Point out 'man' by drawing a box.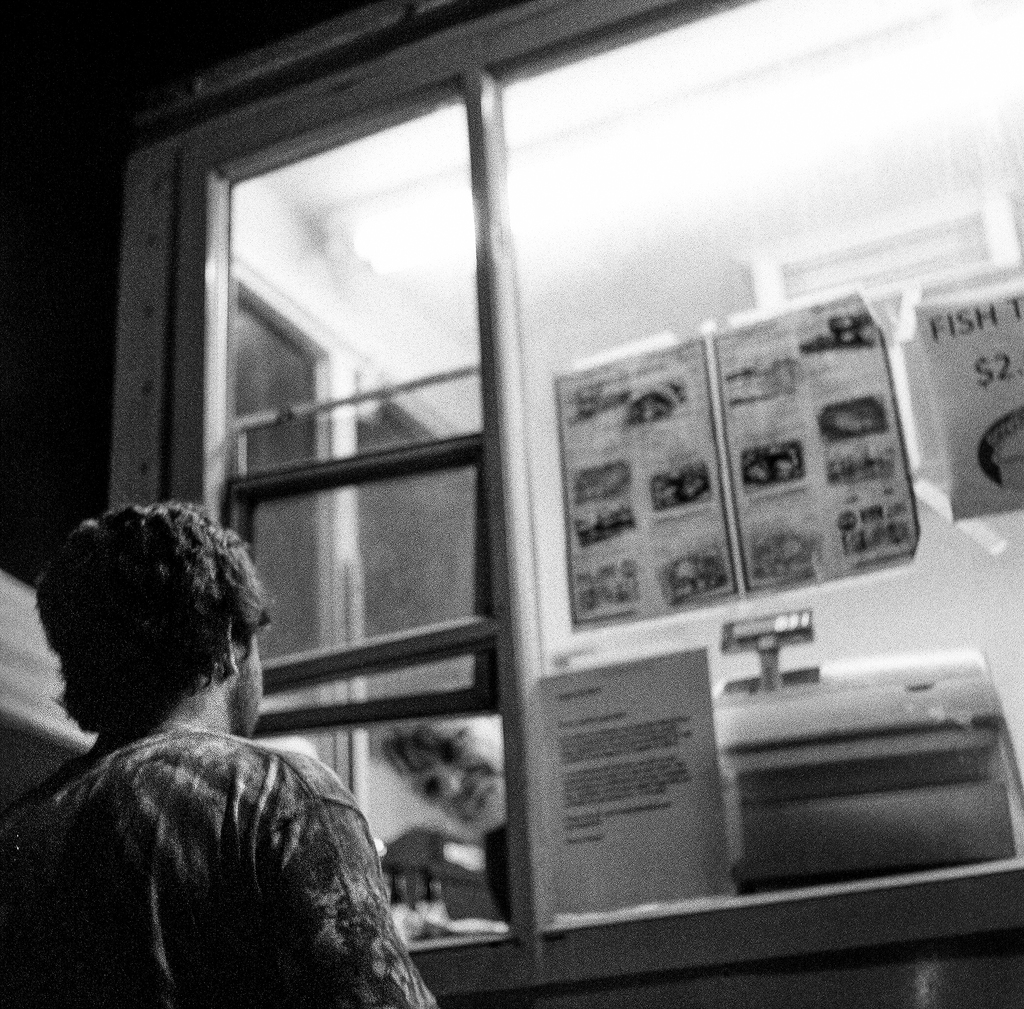
{"left": 367, "top": 711, "right": 516, "bottom": 932}.
